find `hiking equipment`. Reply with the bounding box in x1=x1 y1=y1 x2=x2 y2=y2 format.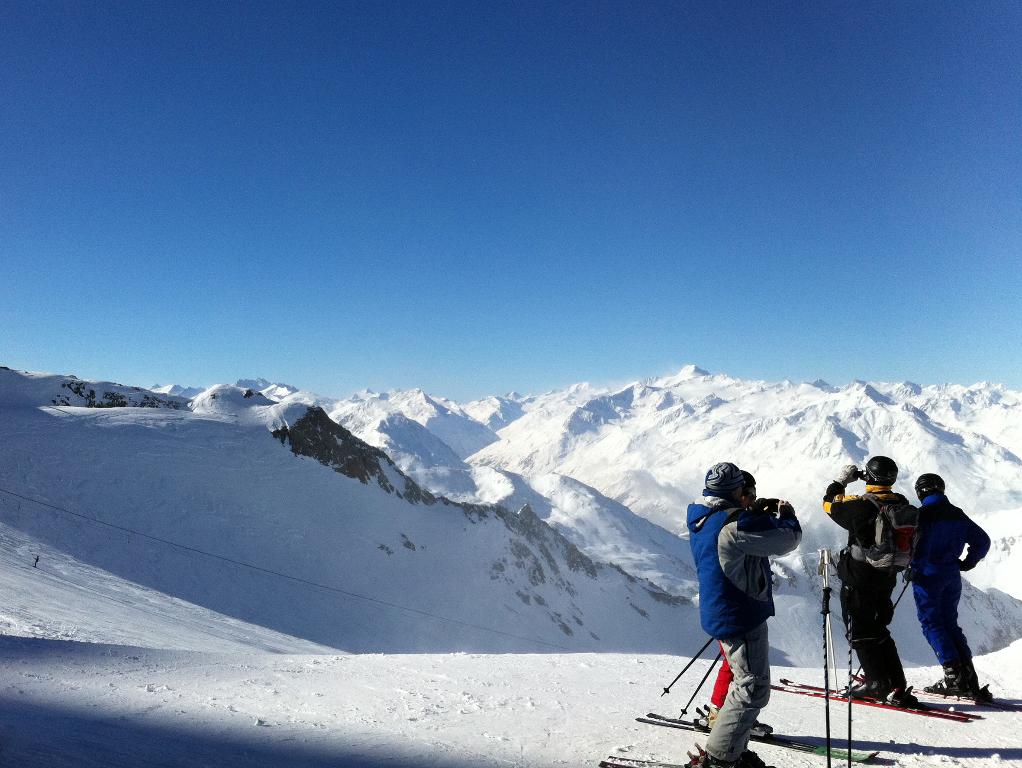
x1=823 y1=588 x2=834 y2=767.
